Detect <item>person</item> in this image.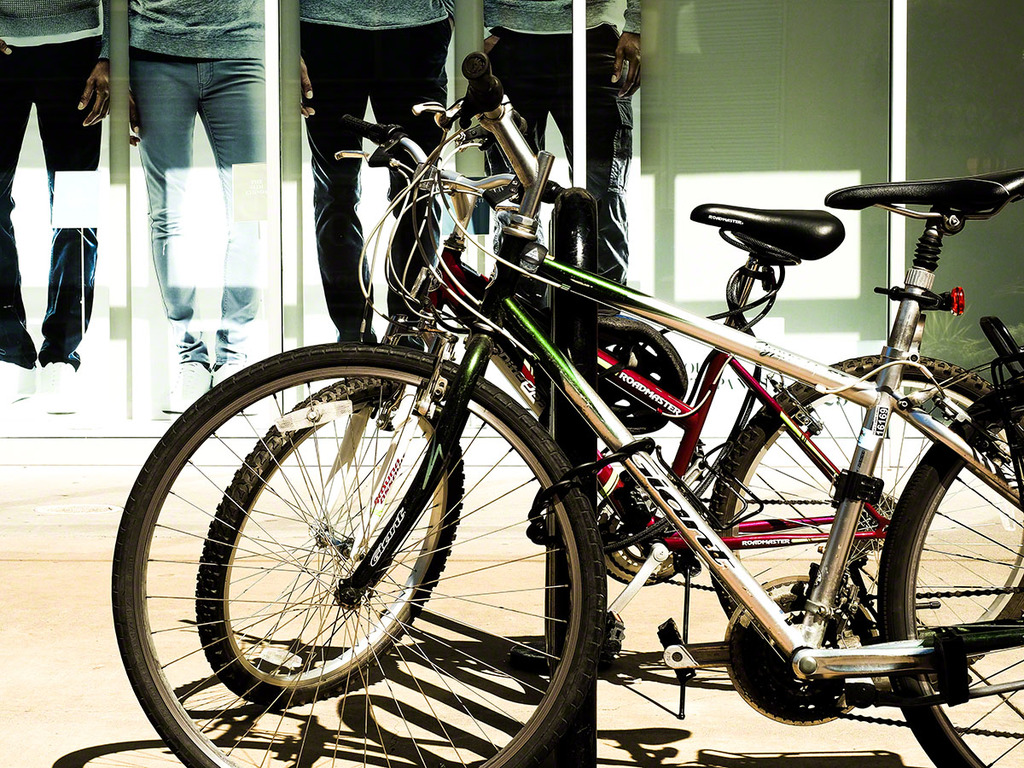
Detection: box(0, 0, 105, 420).
